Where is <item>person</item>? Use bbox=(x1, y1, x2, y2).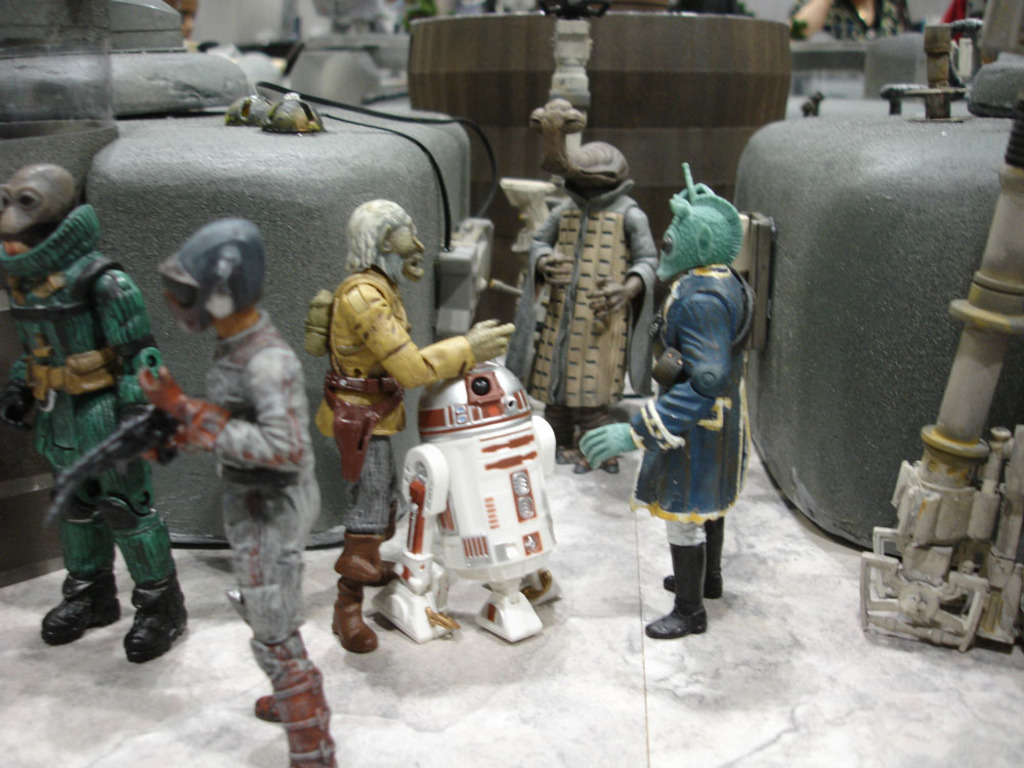
bbox=(636, 199, 762, 700).
